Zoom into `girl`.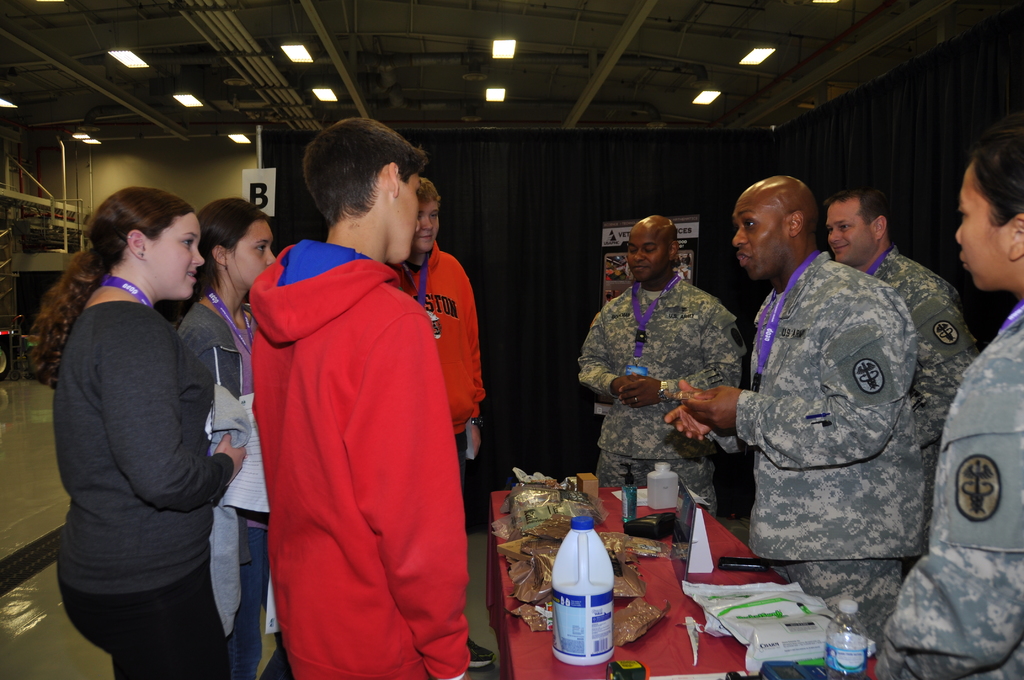
Zoom target: 171, 205, 285, 679.
